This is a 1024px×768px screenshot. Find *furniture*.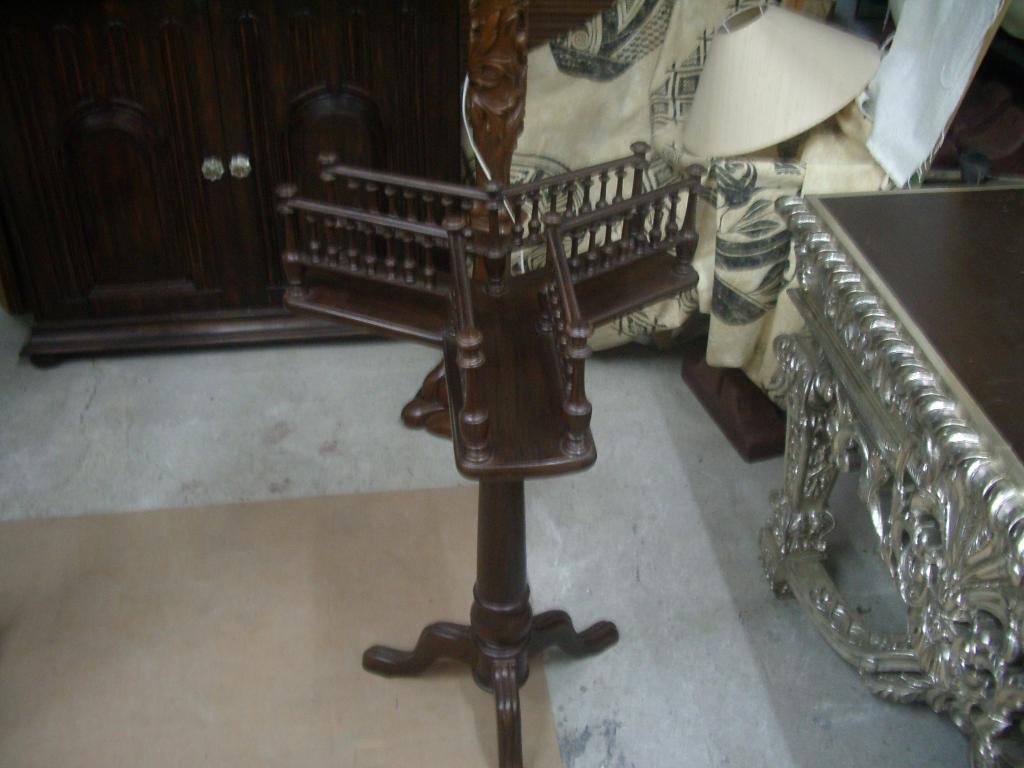
Bounding box: <bbox>0, 0, 470, 367</bbox>.
